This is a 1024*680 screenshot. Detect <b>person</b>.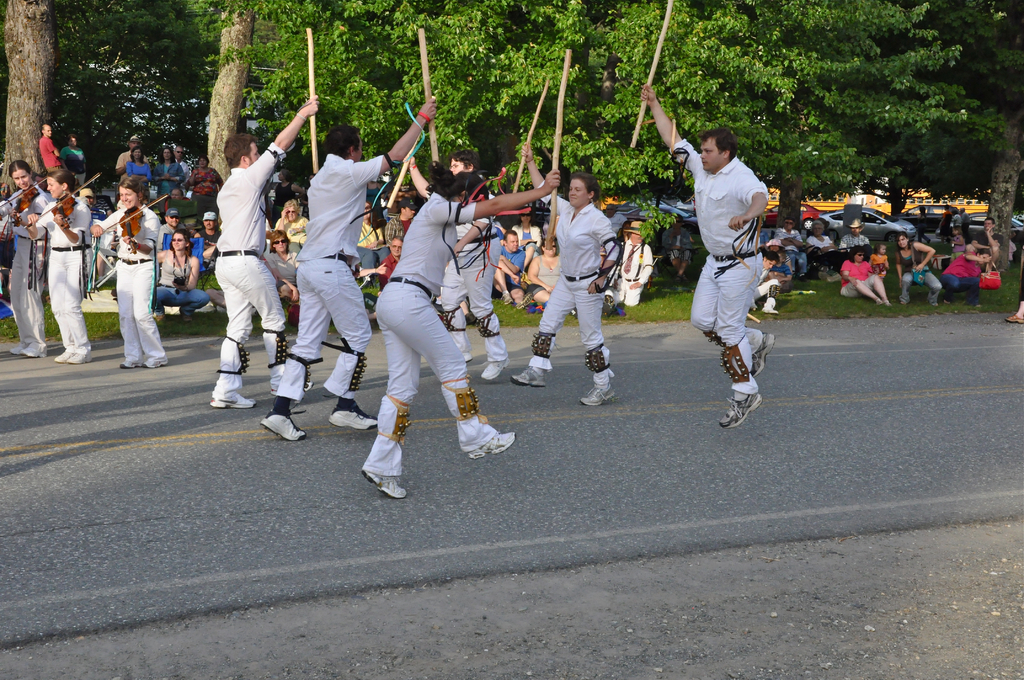
BBox(809, 219, 846, 277).
